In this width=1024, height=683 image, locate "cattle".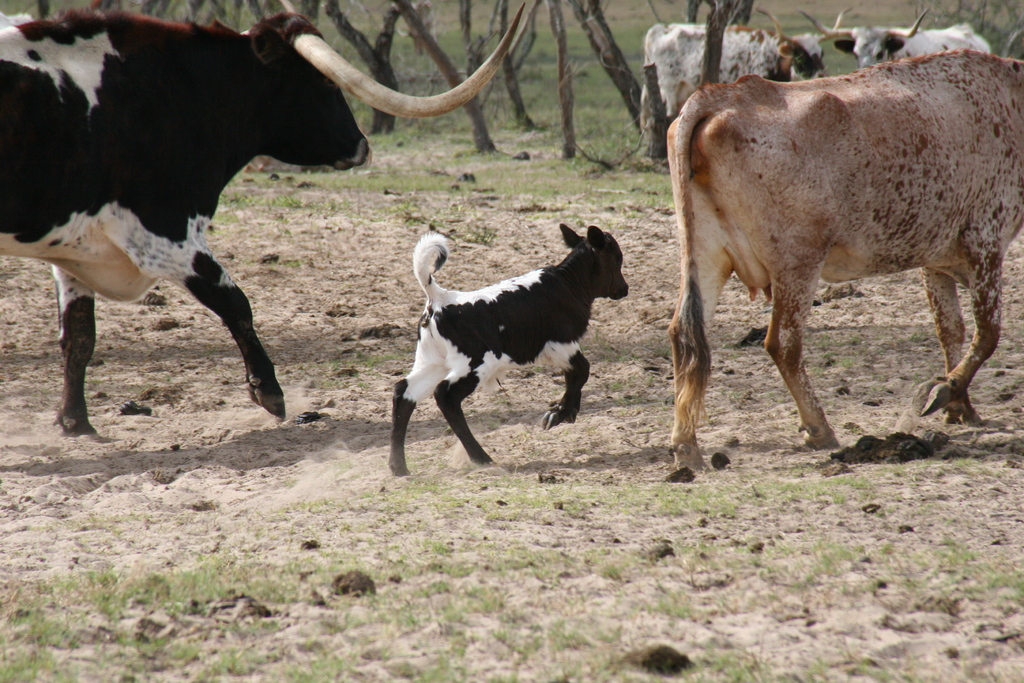
Bounding box: 829, 9, 991, 65.
